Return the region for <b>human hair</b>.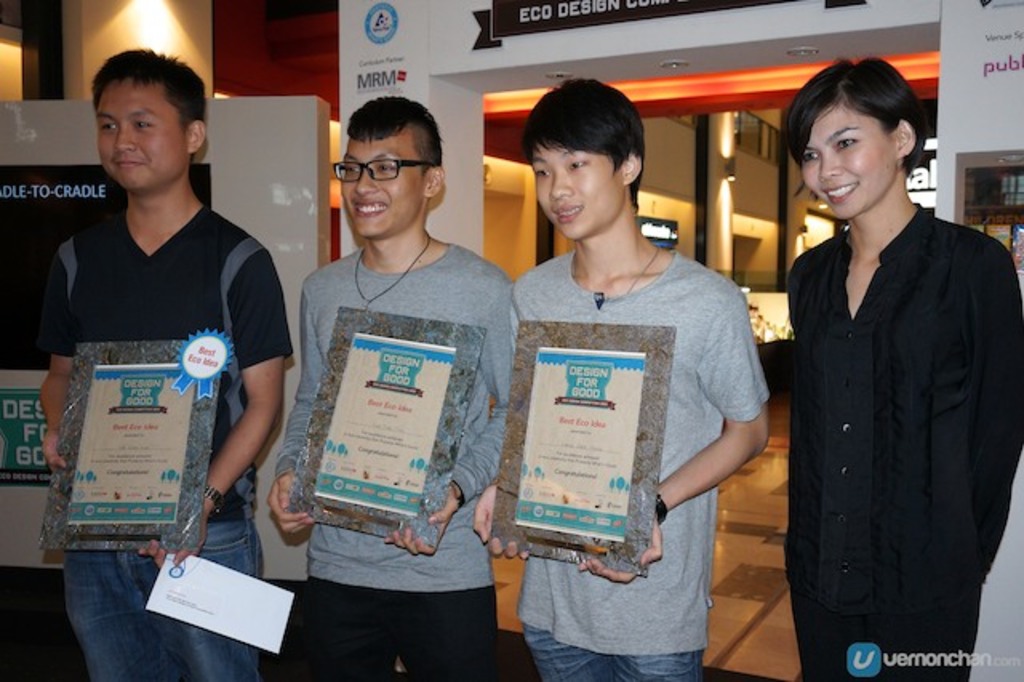
rect(344, 93, 443, 181).
